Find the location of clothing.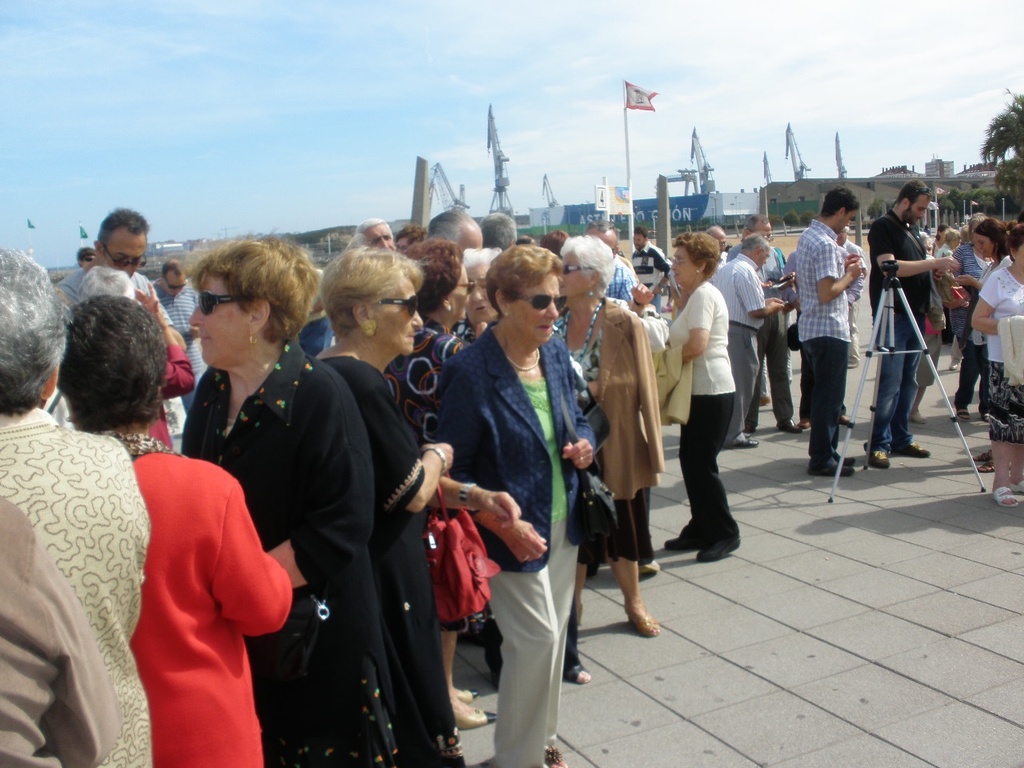
Location: l=838, t=238, r=870, b=370.
